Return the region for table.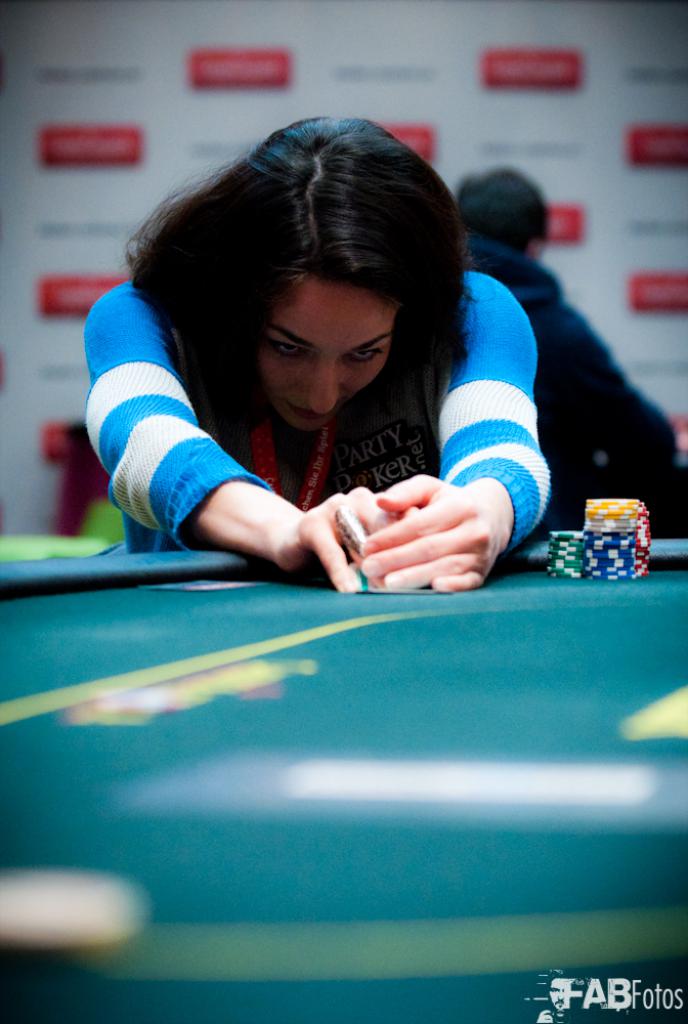
(x1=0, y1=541, x2=681, y2=919).
